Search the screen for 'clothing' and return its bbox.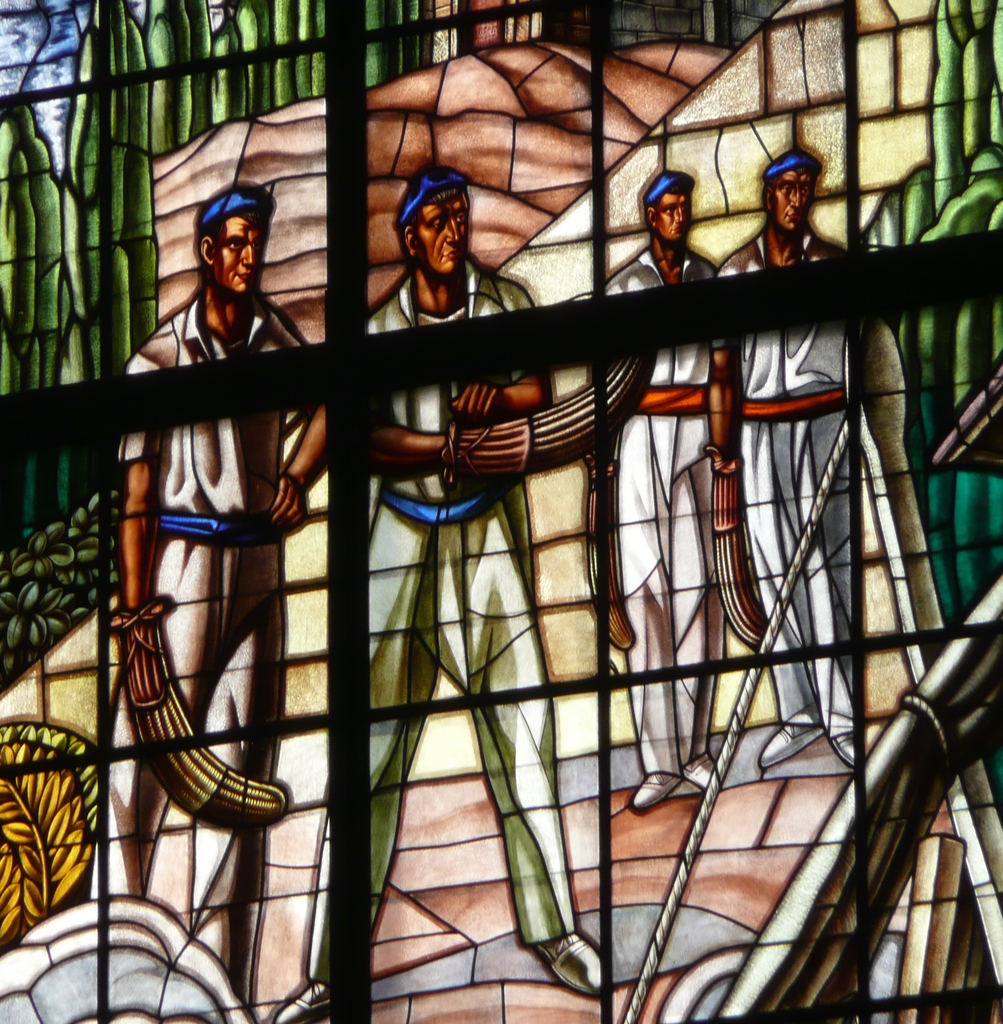
Found: rect(715, 221, 866, 728).
